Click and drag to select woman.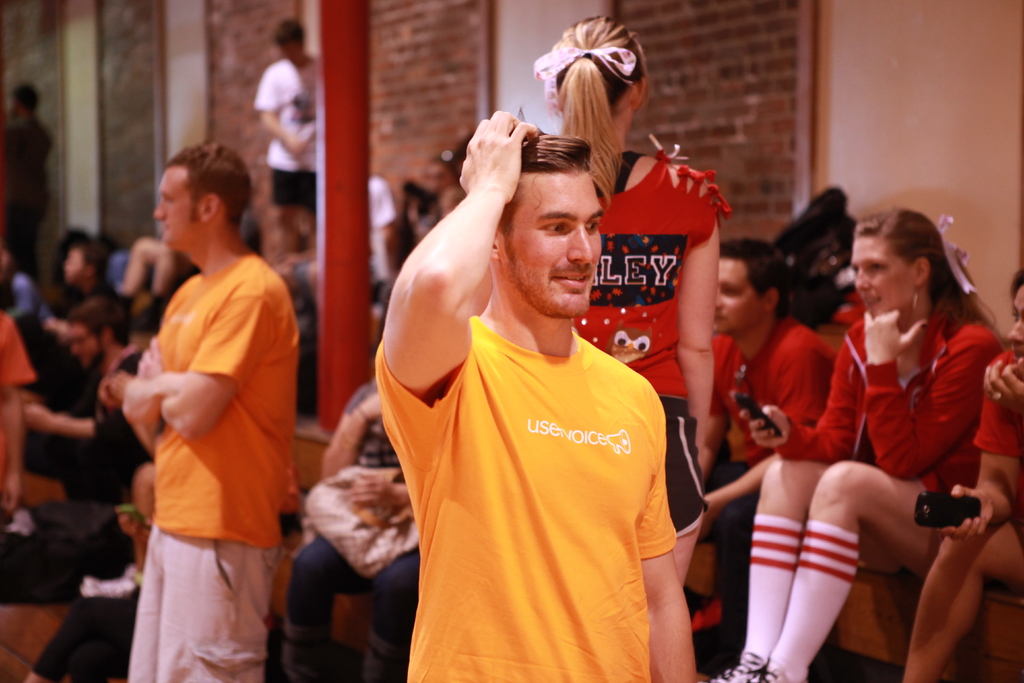
Selection: [702, 205, 1004, 682].
